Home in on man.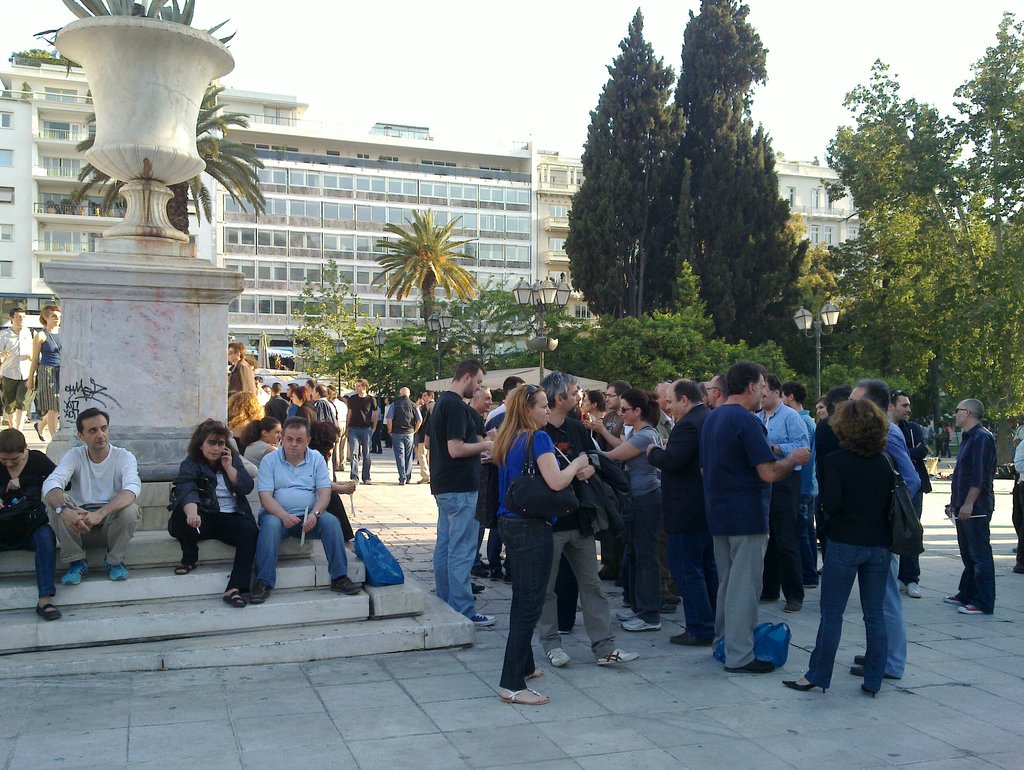
Homed in at BBox(28, 400, 135, 597).
